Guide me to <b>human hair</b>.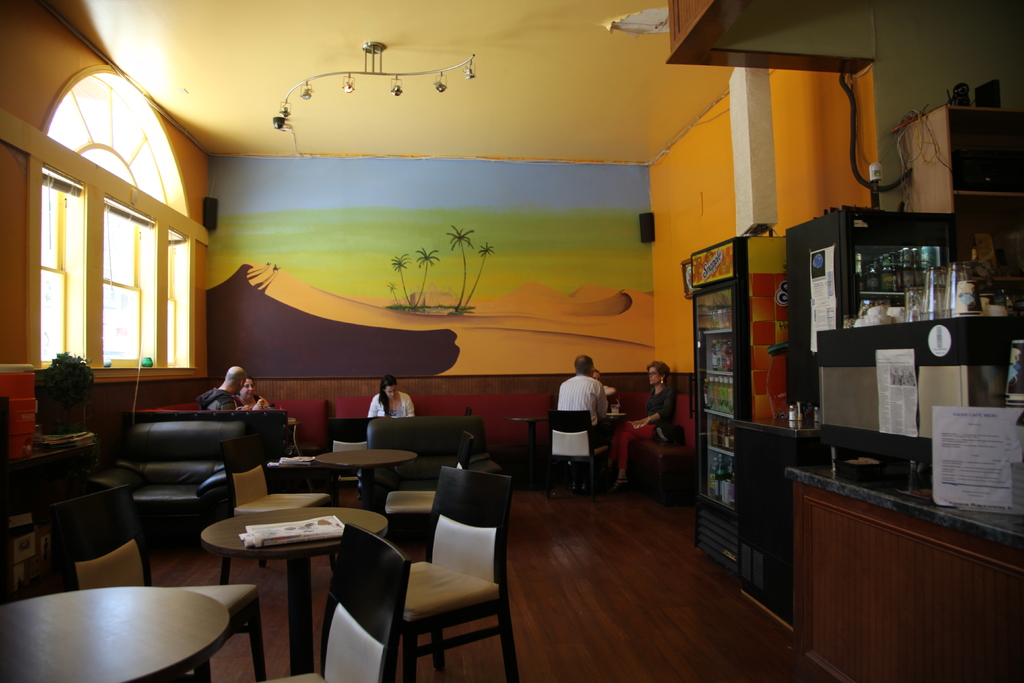
Guidance: 575:356:593:374.
